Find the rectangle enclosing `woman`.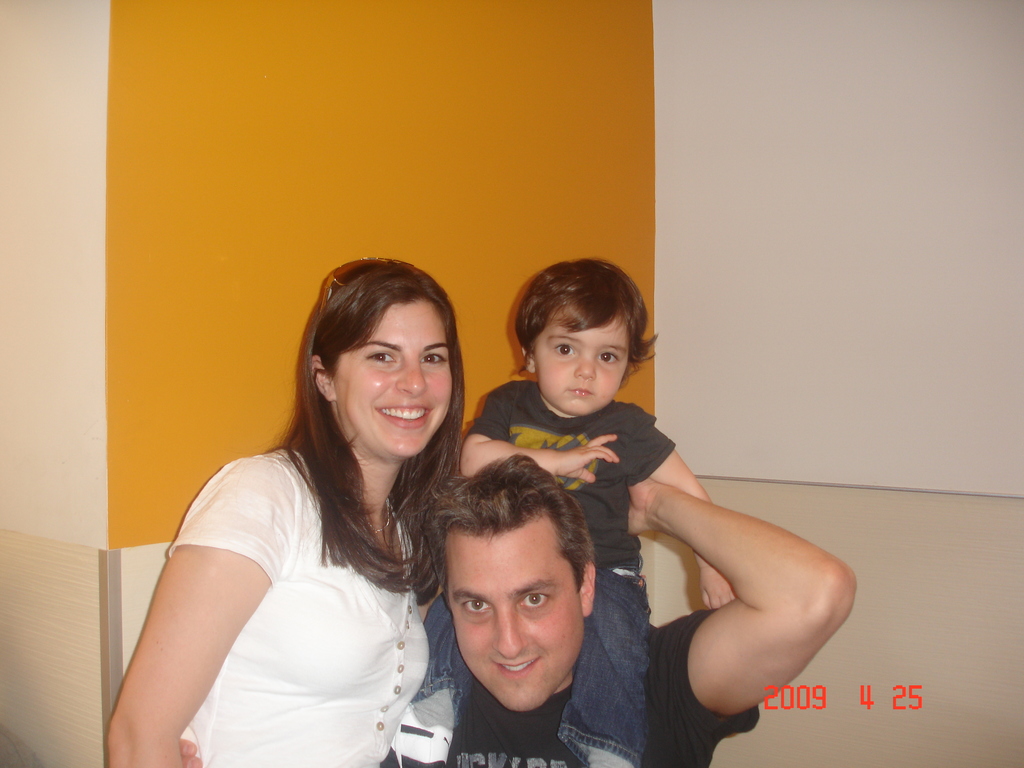
{"left": 136, "top": 266, "right": 511, "bottom": 767}.
